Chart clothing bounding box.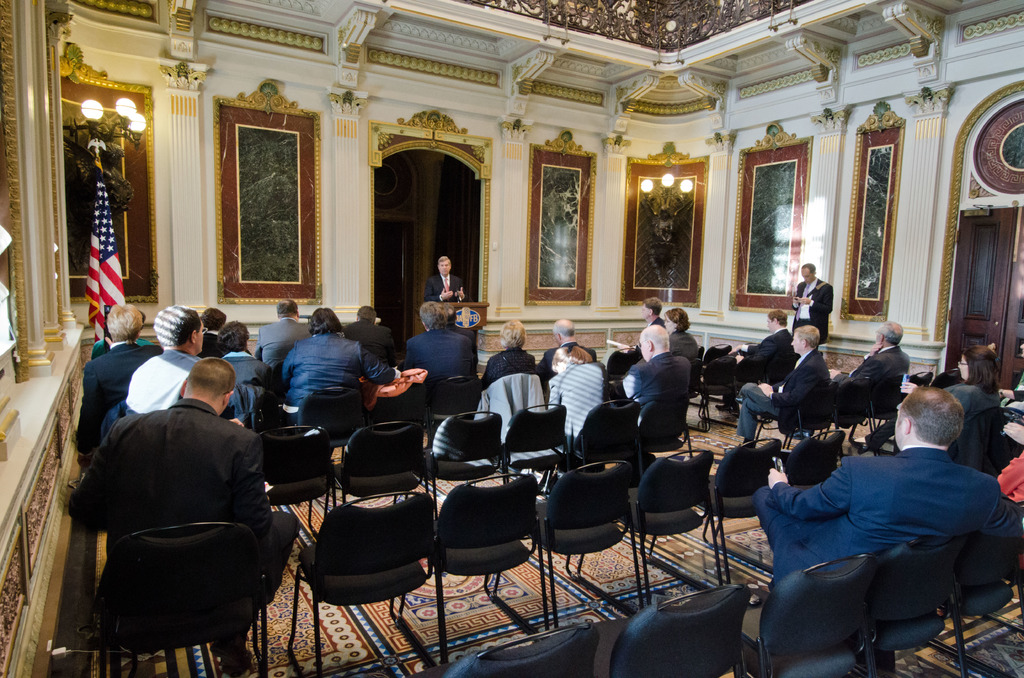
Charted: BBox(222, 350, 273, 391).
